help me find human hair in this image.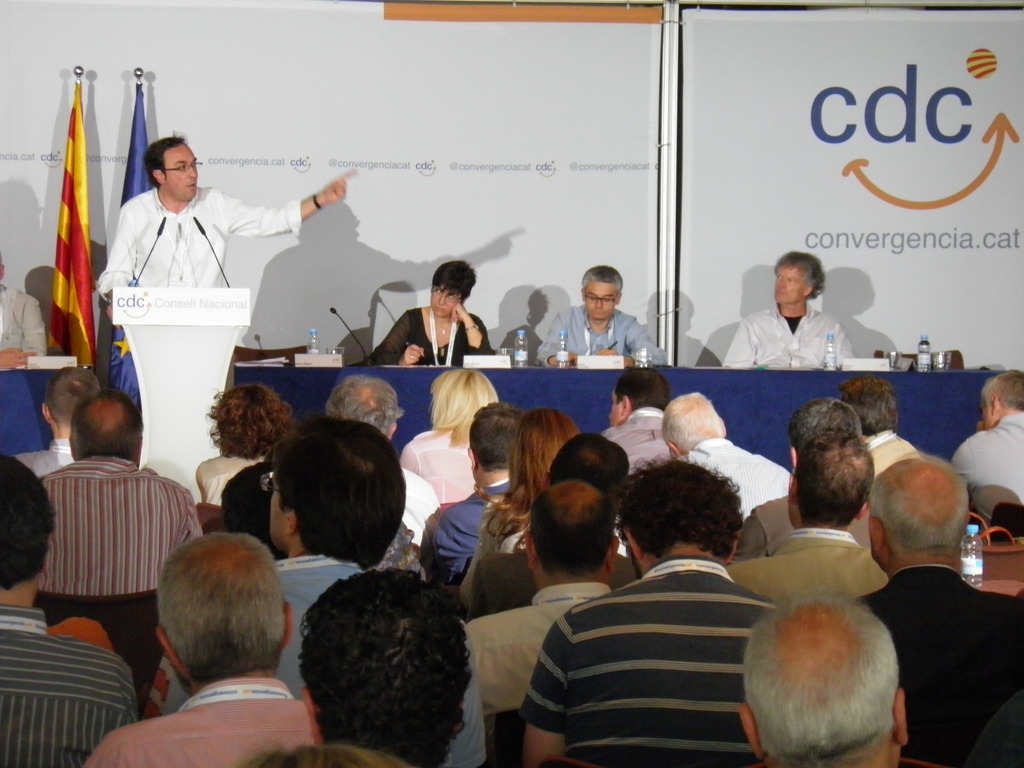
Found it: <bbox>248, 422, 399, 582</bbox>.
